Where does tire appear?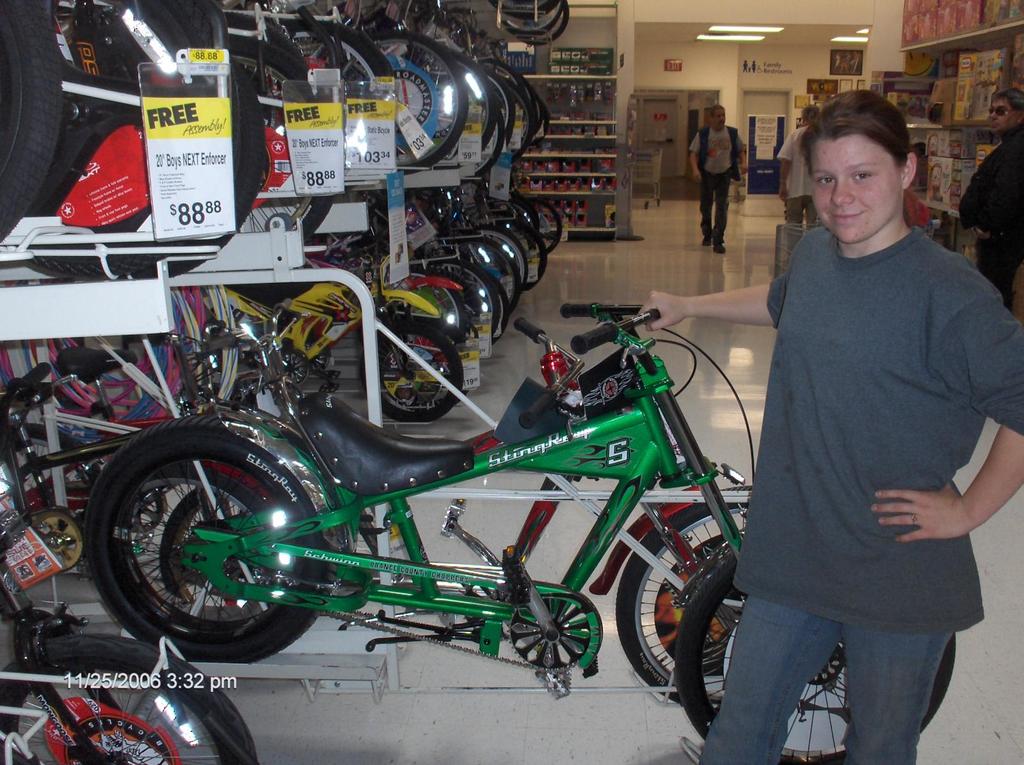
Appears at [x1=0, y1=0, x2=60, y2=249].
